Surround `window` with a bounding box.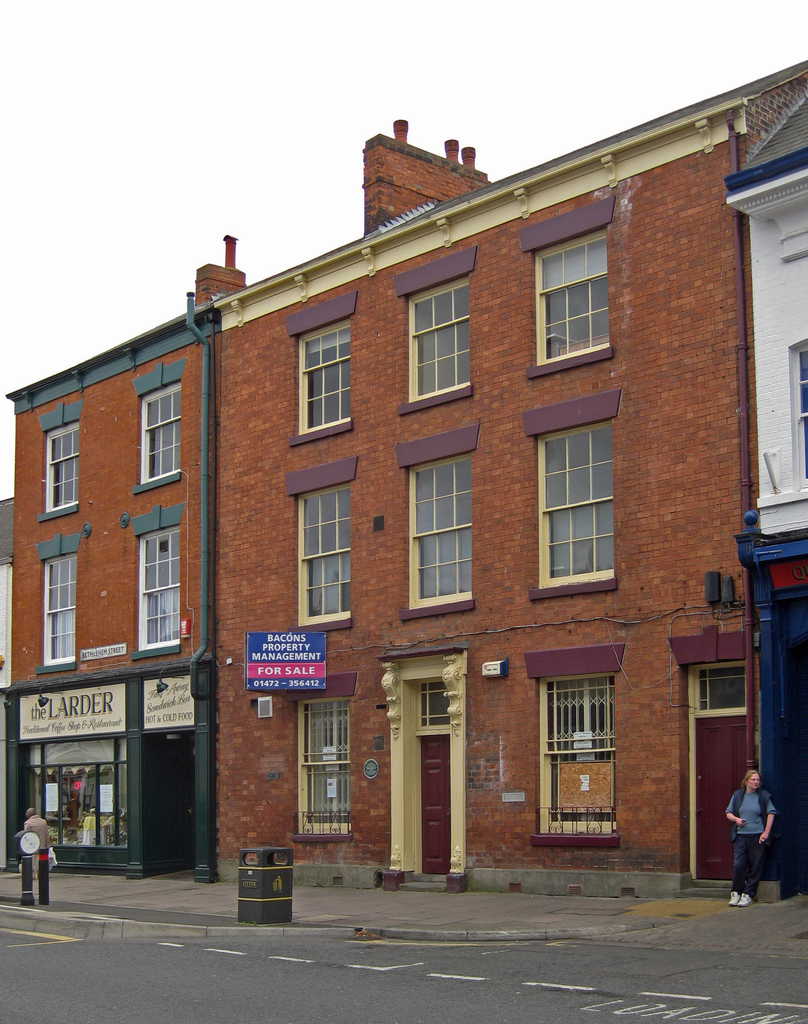
{"x1": 538, "y1": 428, "x2": 622, "y2": 592}.
